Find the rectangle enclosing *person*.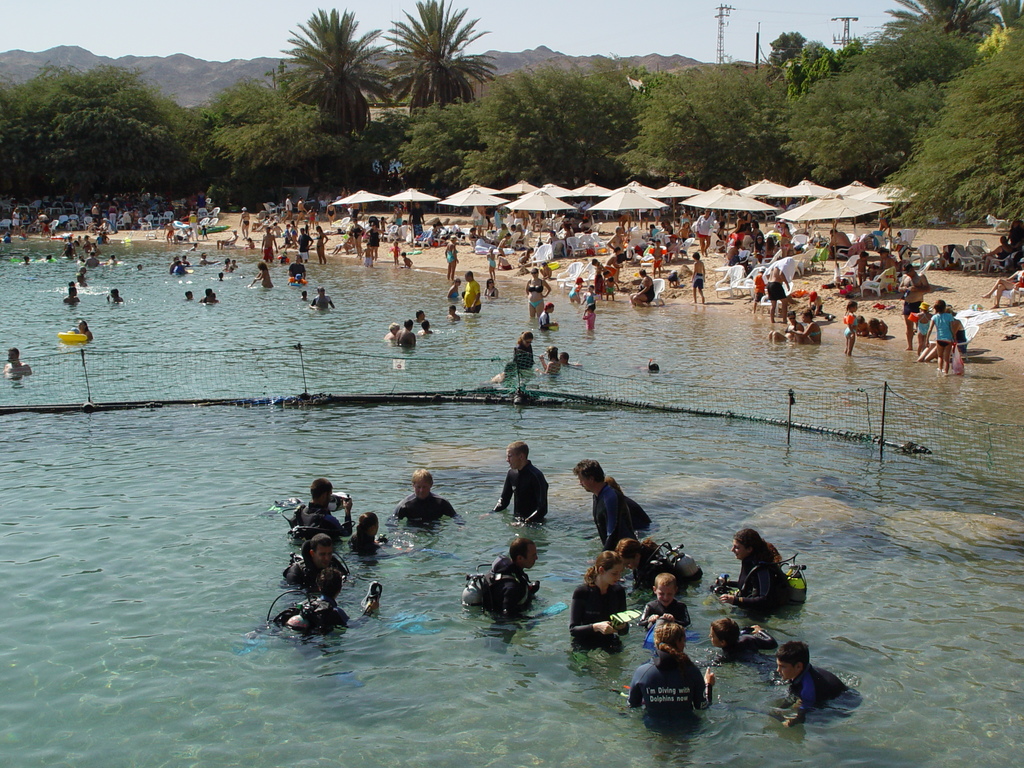
(left=222, top=235, right=239, bottom=246).
